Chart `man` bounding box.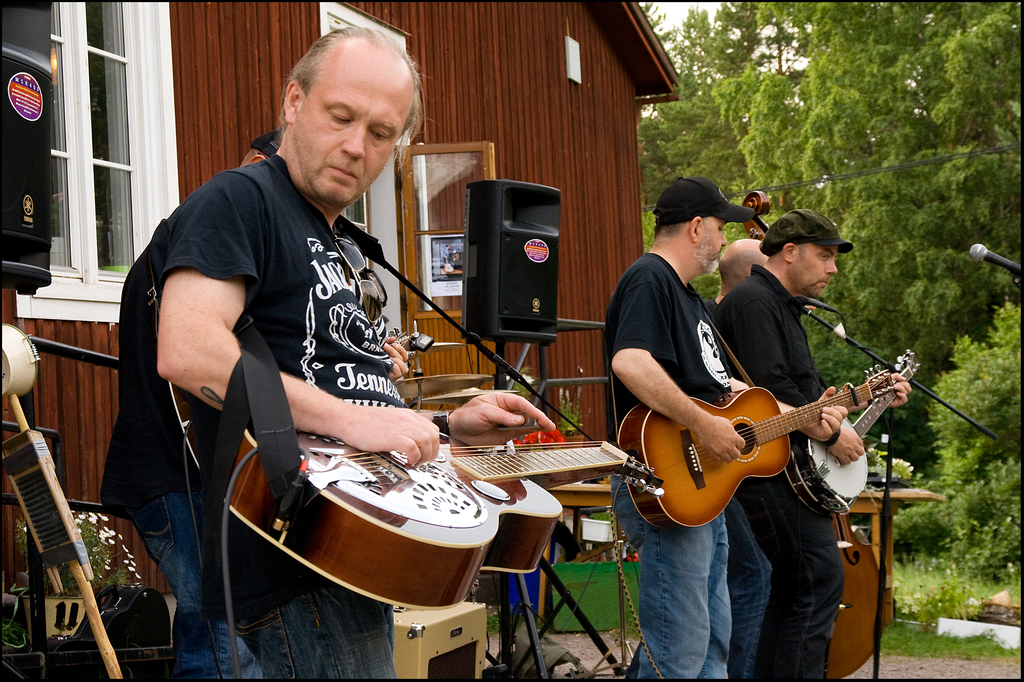
Charted: Rect(94, 122, 289, 681).
